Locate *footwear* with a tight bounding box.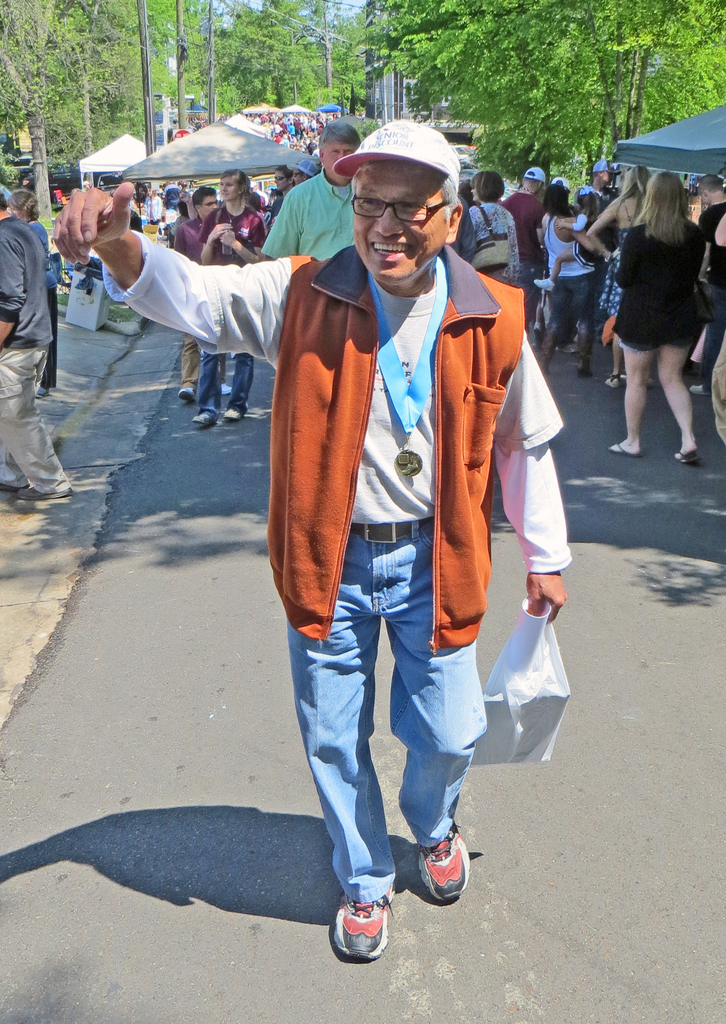
{"left": 16, "top": 483, "right": 72, "bottom": 499}.
